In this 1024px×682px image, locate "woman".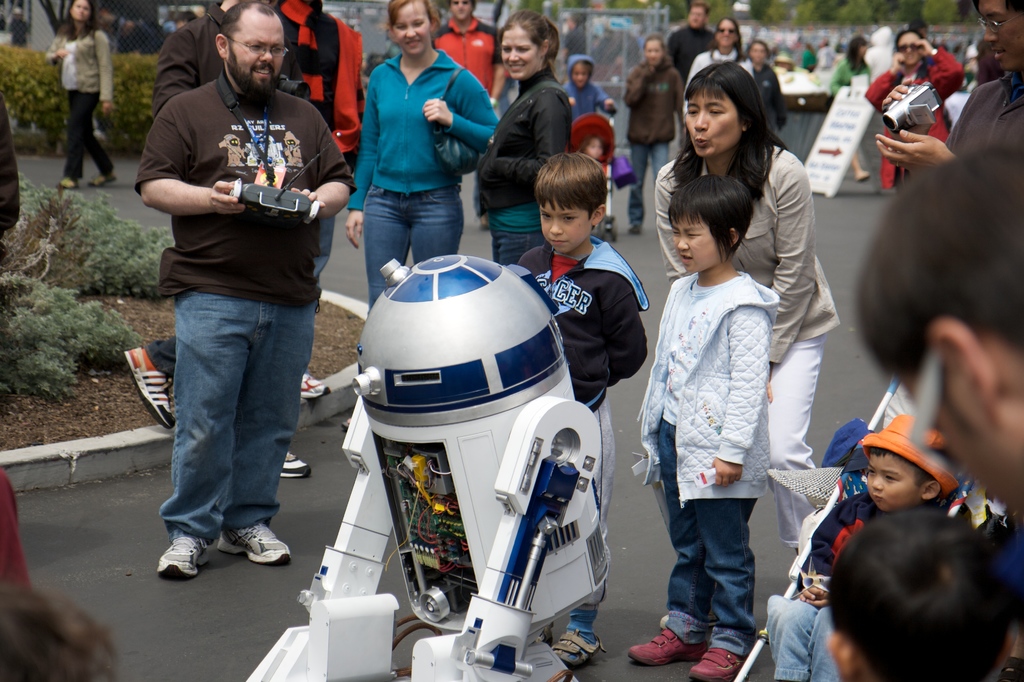
Bounding box: 687 15 753 124.
